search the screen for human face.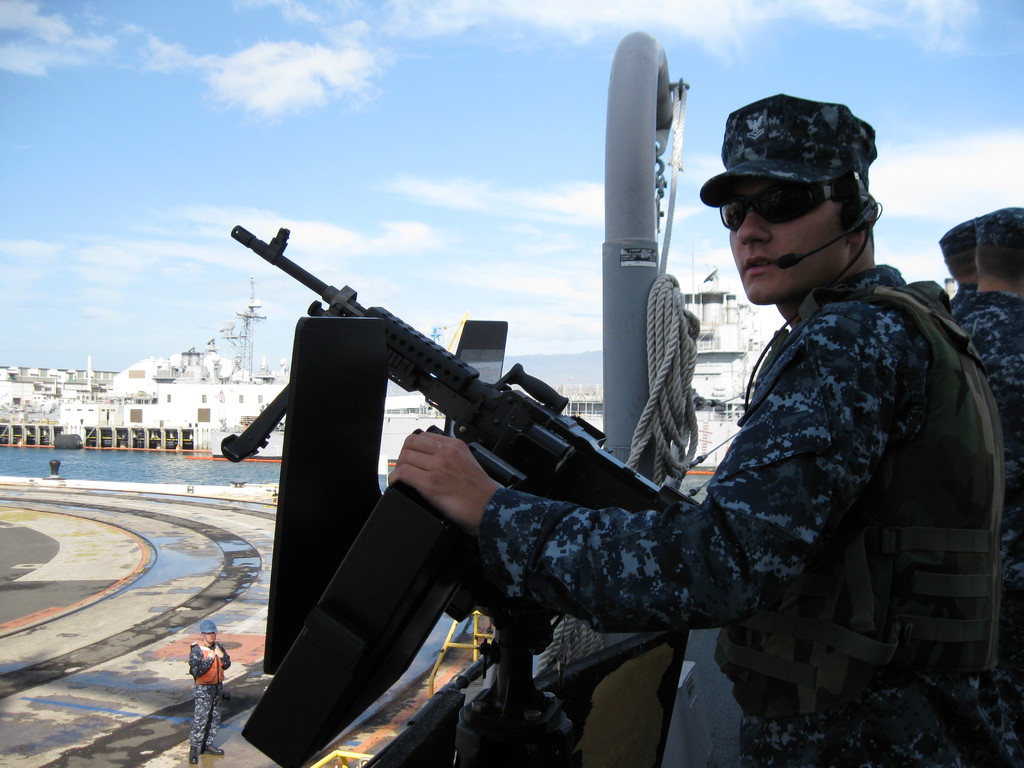
Found at [731, 179, 850, 306].
